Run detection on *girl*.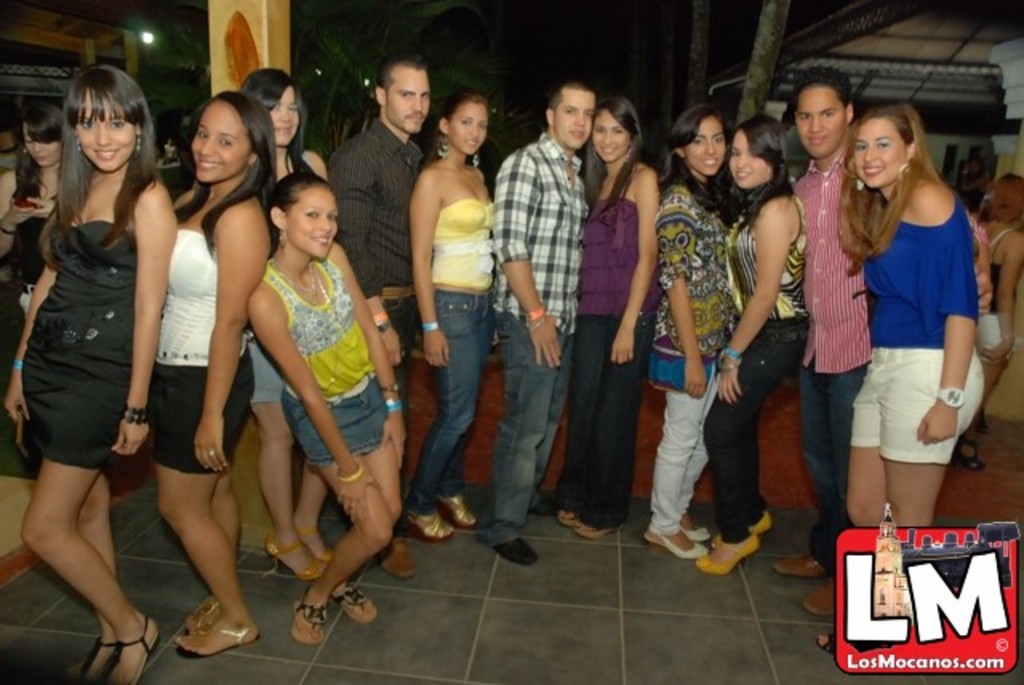
Result: <region>702, 112, 802, 573</region>.
